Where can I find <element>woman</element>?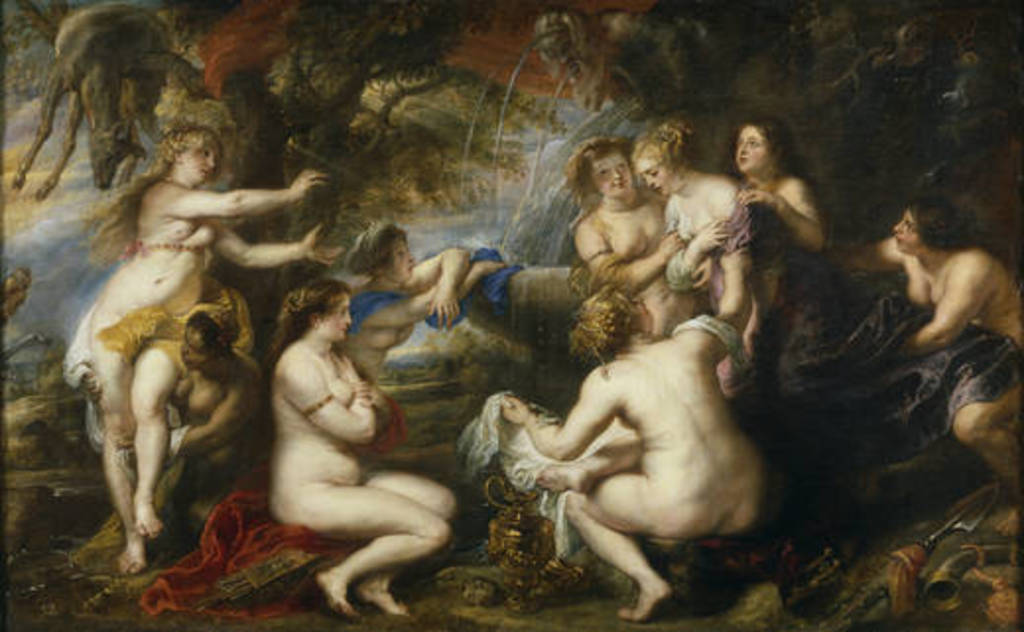
You can find it at left=575, top=154, right=683, bottom=368.
